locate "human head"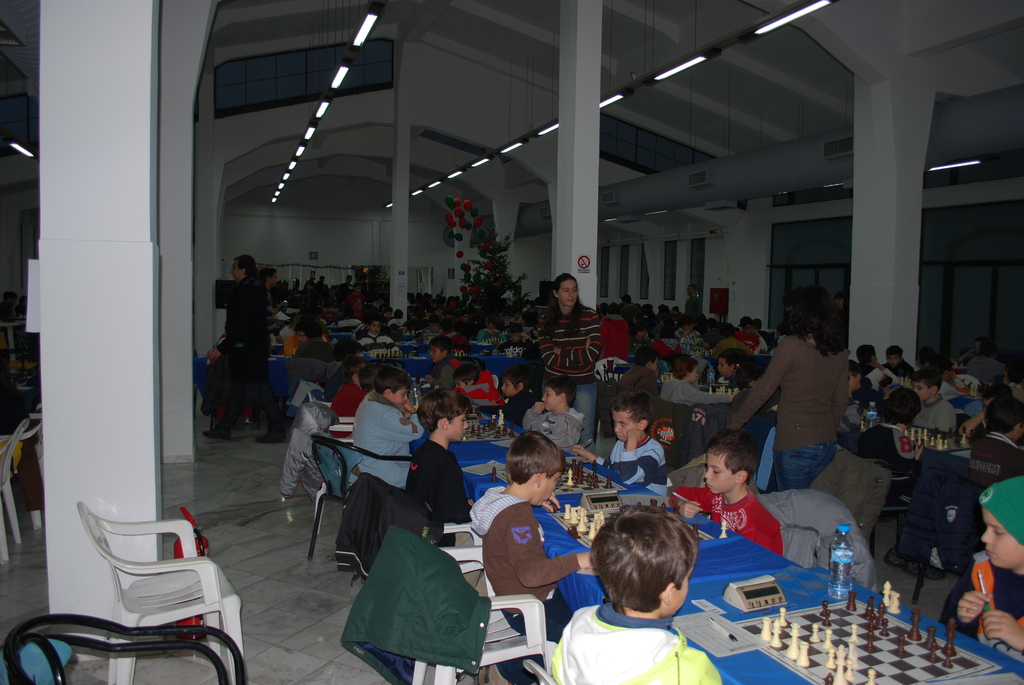
[left=630, top=347, right=657, bottom=374]
